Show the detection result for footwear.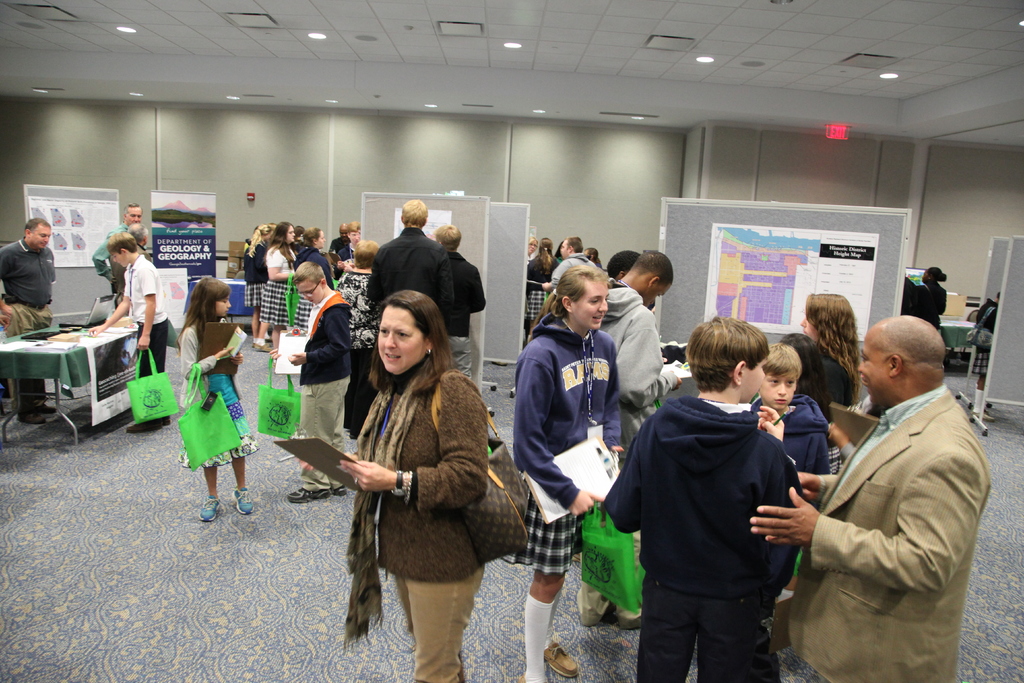
bbox=[330, 486, 346, 495].
